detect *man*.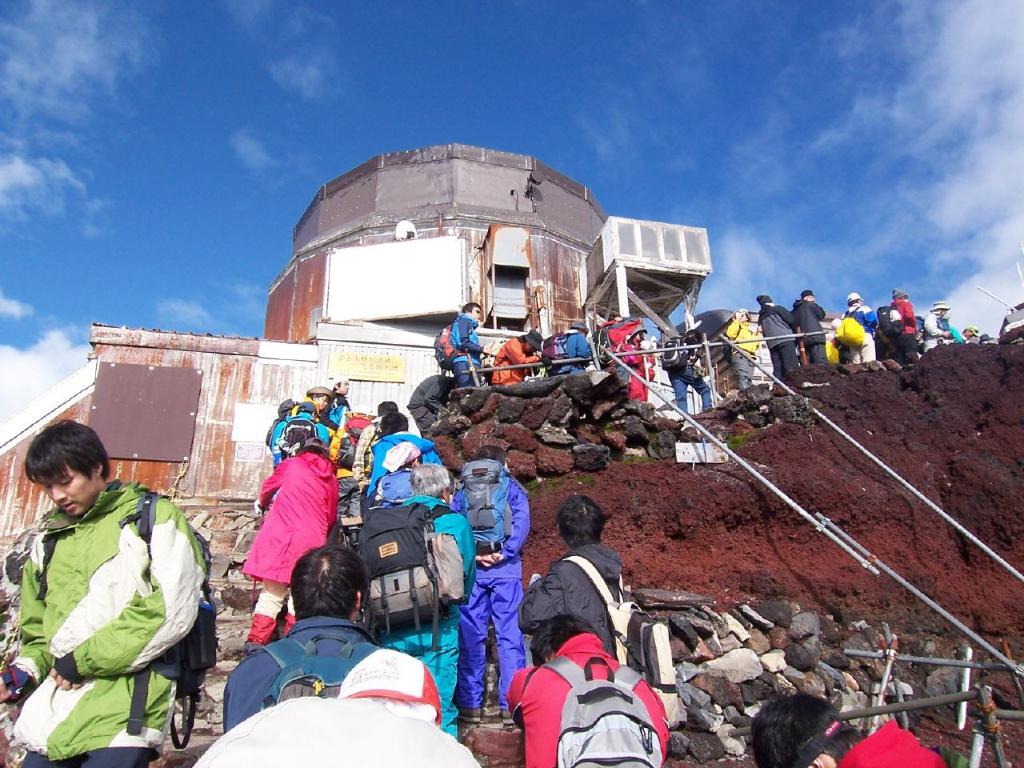
Detected at bbox=[750, 690, 948, 767].
